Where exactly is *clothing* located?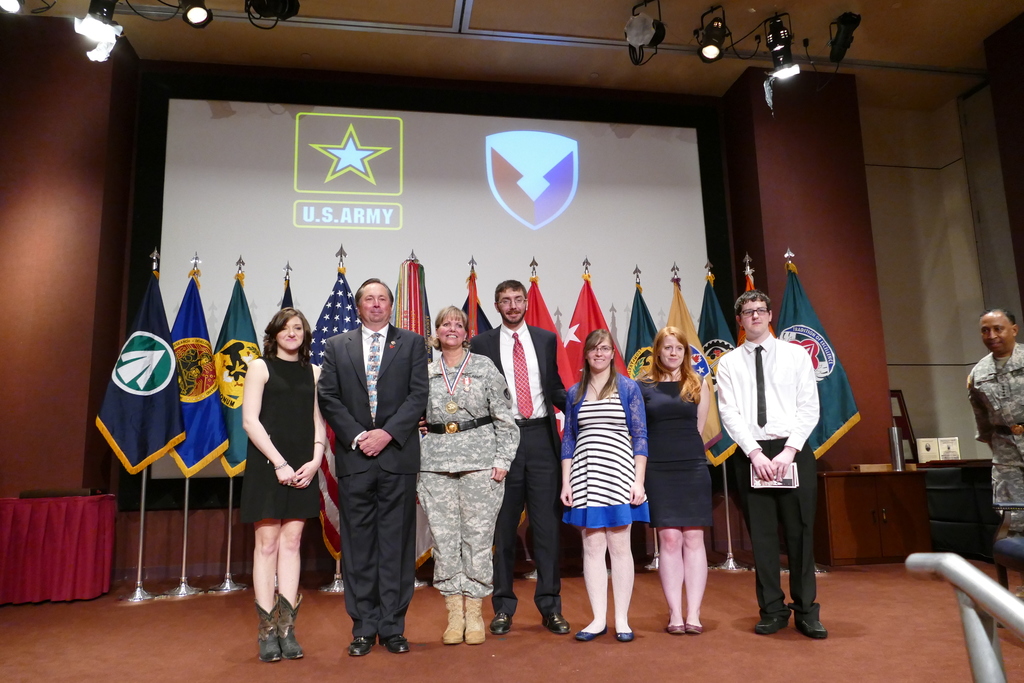
Its bounding box is select_region(712, 338, 820, 621).
